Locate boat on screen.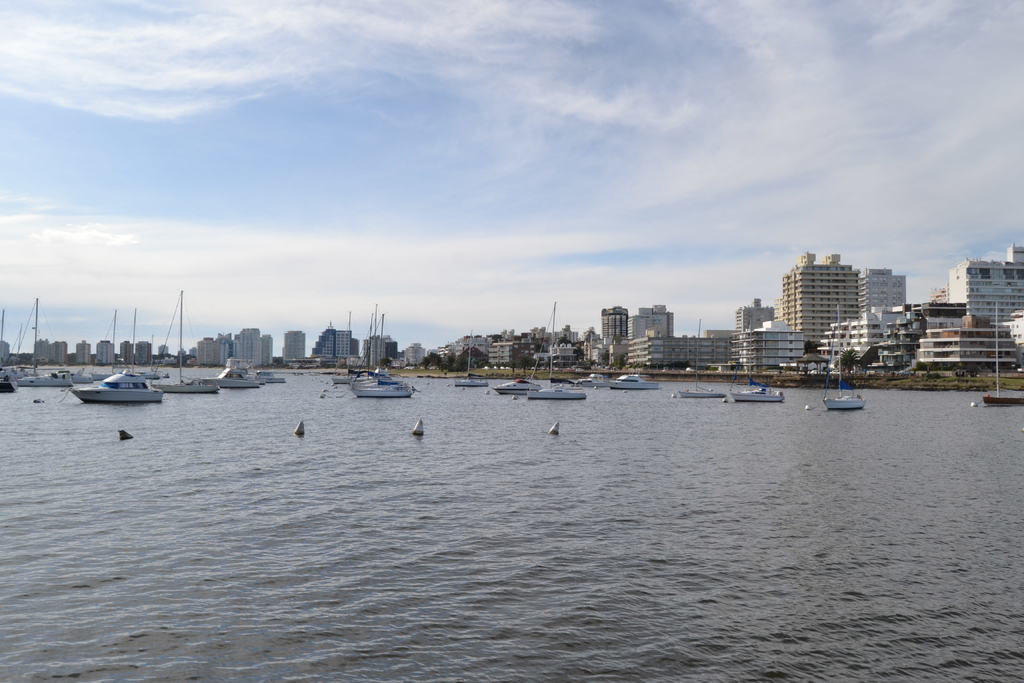
On screen at {"left": 493, "top": 377, "right": 545, "bottom": 395}.
